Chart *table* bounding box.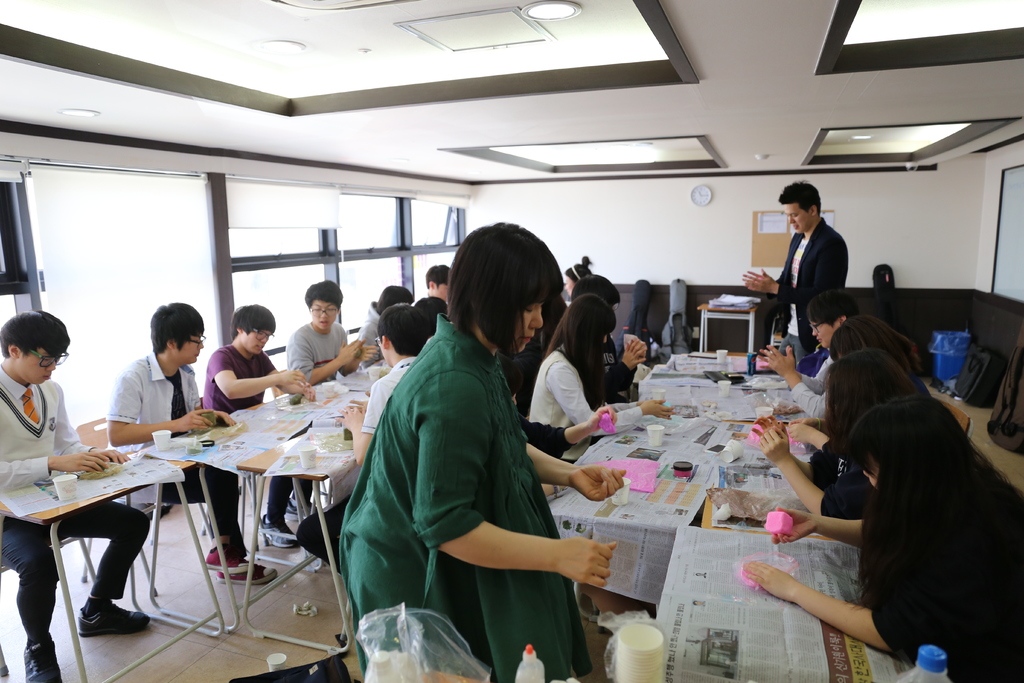
Charted: {"x1": 72, "y1": 404, "x2": 377, "y2": 632}.
